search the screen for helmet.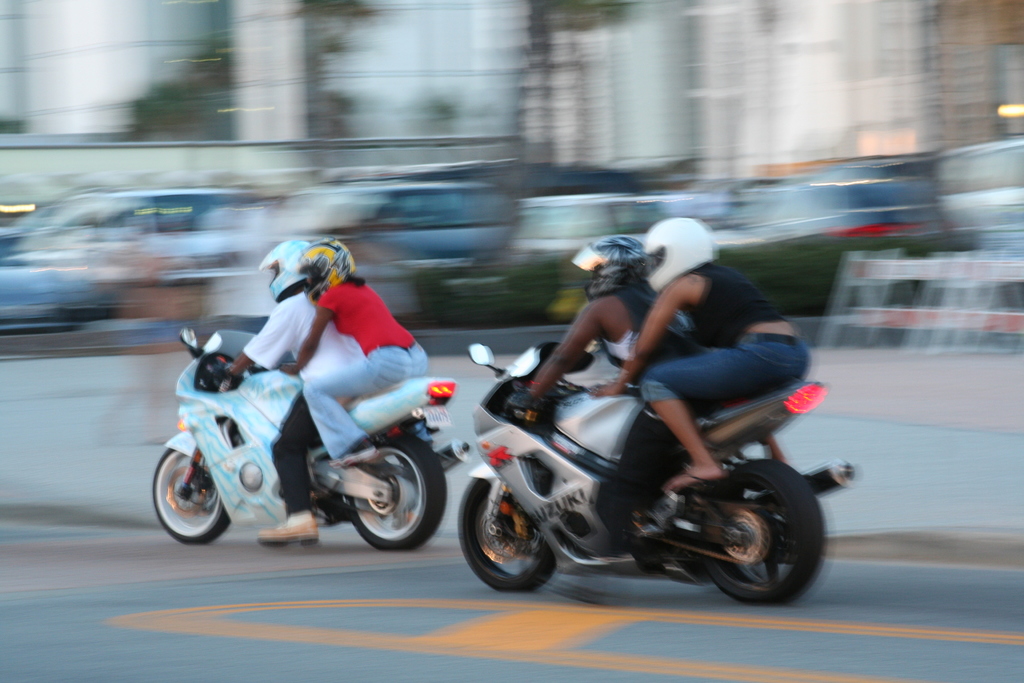
Found at locate(568, 236, 648, 299).
